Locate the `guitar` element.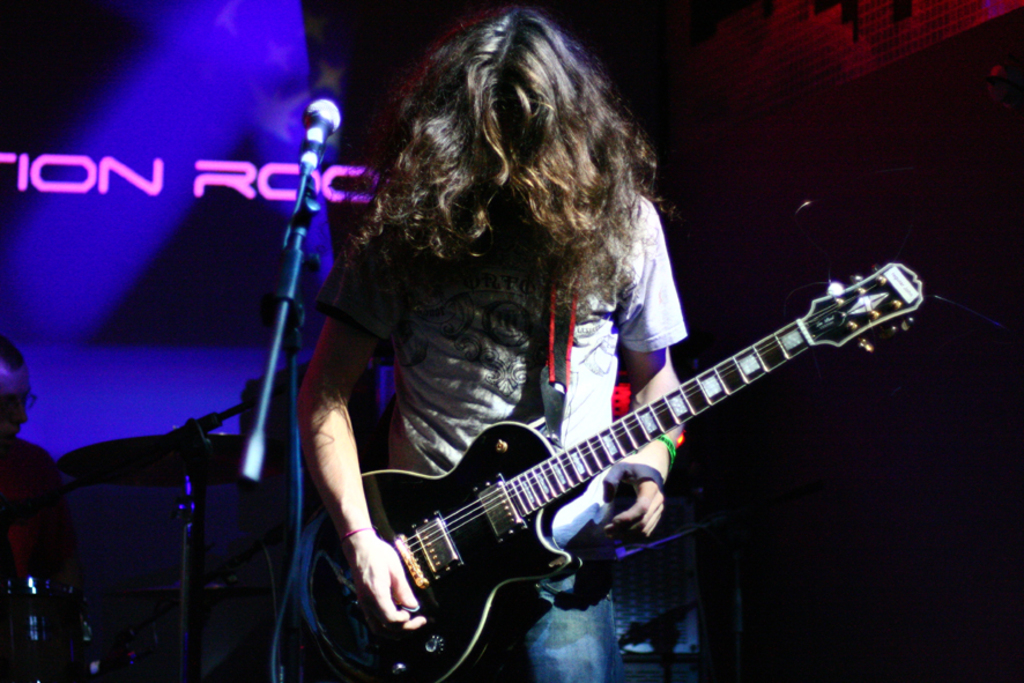
Element bbox: region(302, 262, 936, 682).
